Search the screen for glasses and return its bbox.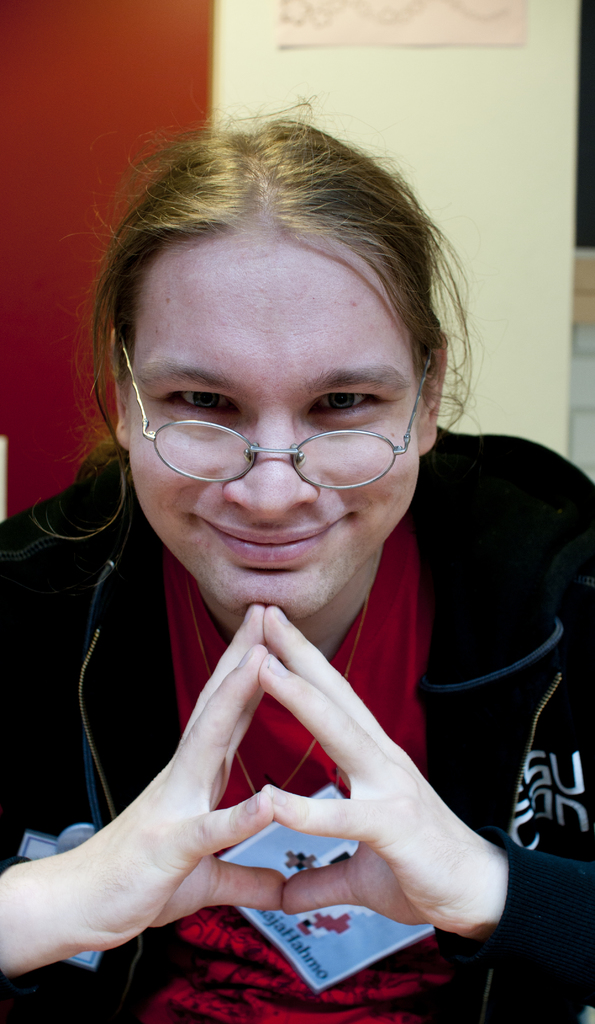
Found: bbox=(120, 344, 435, 490).
